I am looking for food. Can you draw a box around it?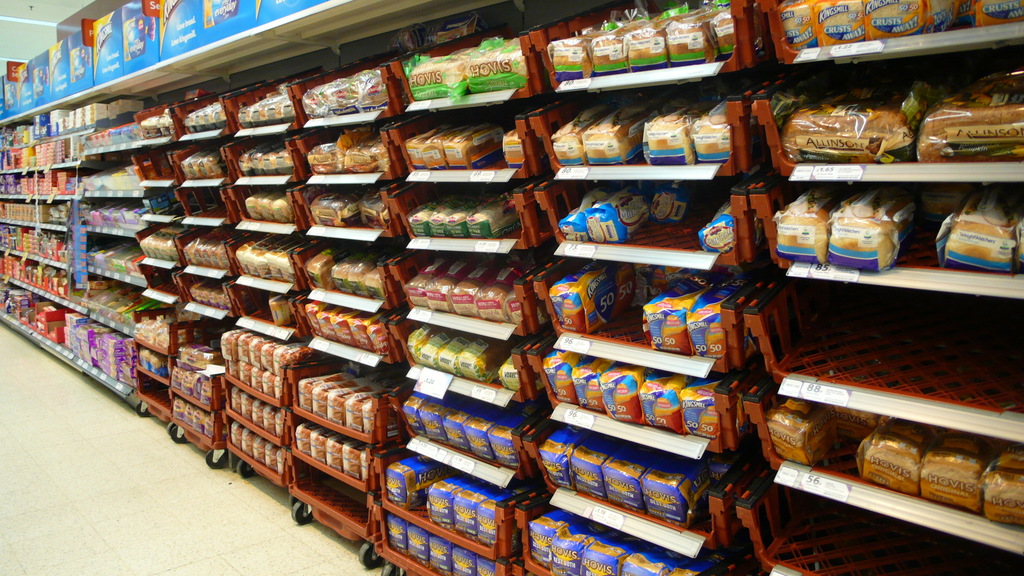
Sure, the bounding box is crop(325, 70, 374, 113).
